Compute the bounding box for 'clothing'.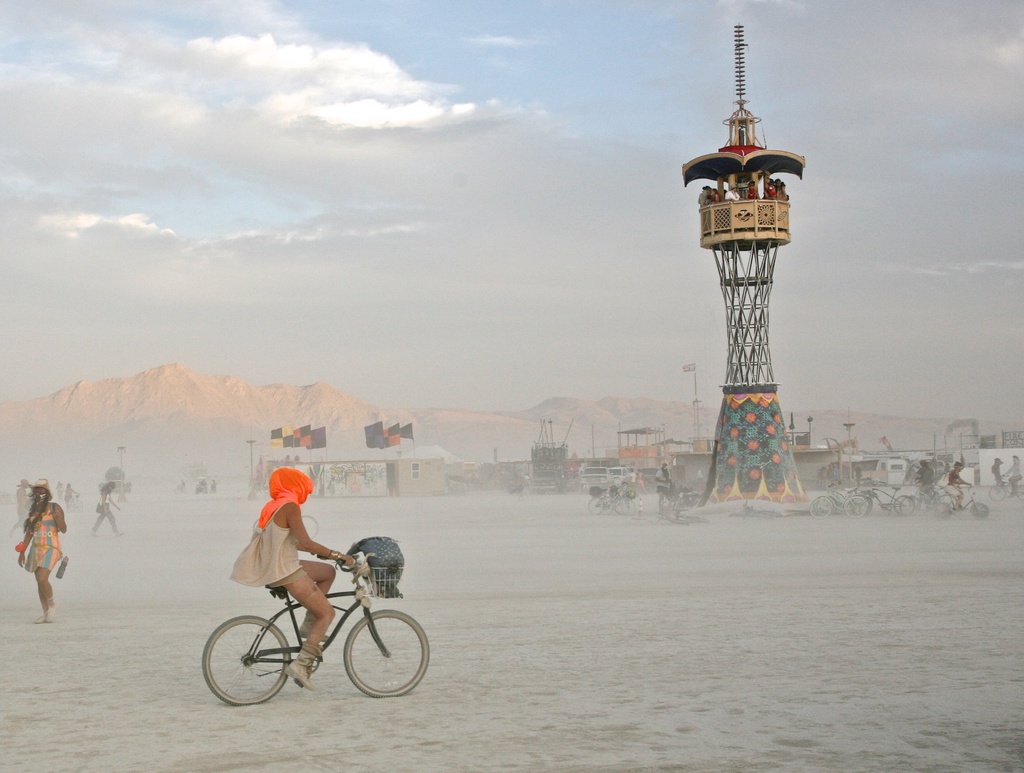
bbox(994, 459, 1002, 485).
